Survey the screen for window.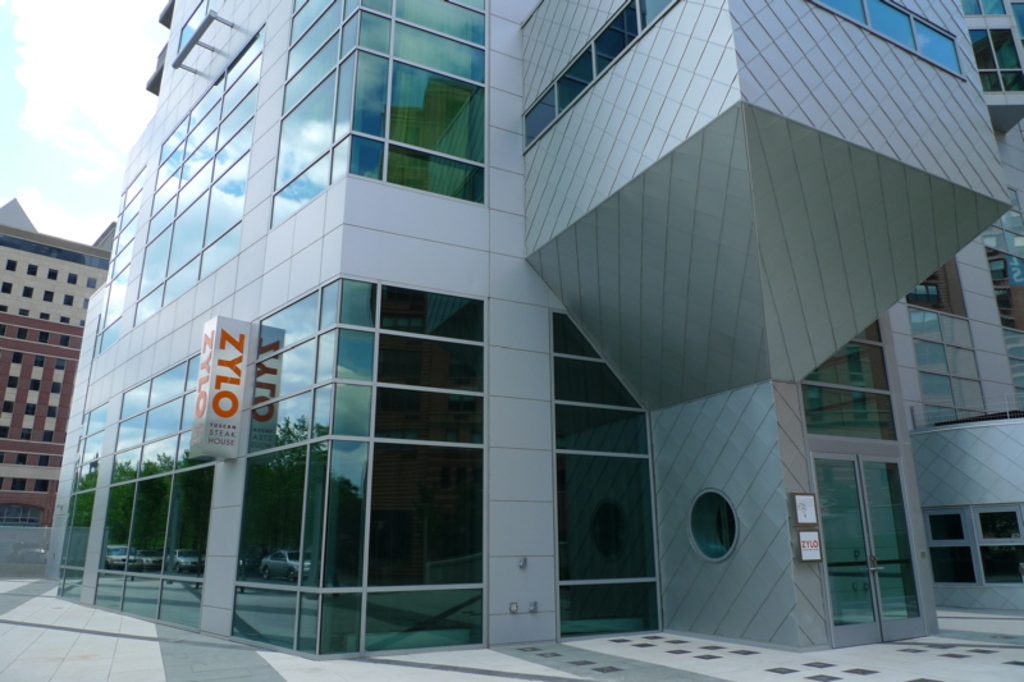
Survey found: [50, 406, 56, 416].
